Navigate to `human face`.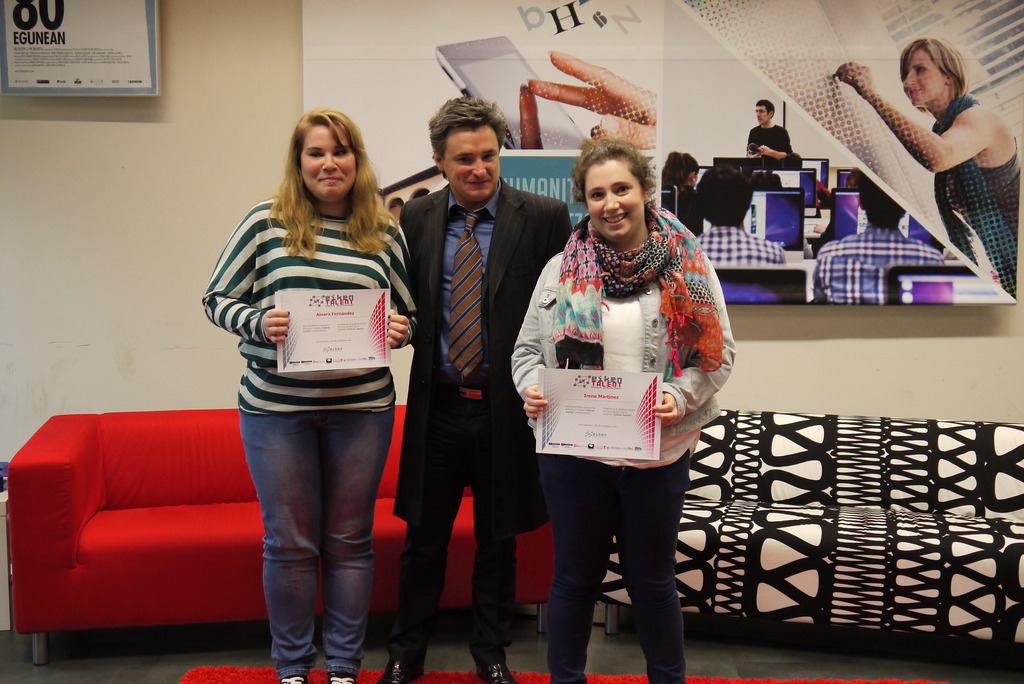
Navigation target: [x1=586, y1=156, x2=638, y2=236].
